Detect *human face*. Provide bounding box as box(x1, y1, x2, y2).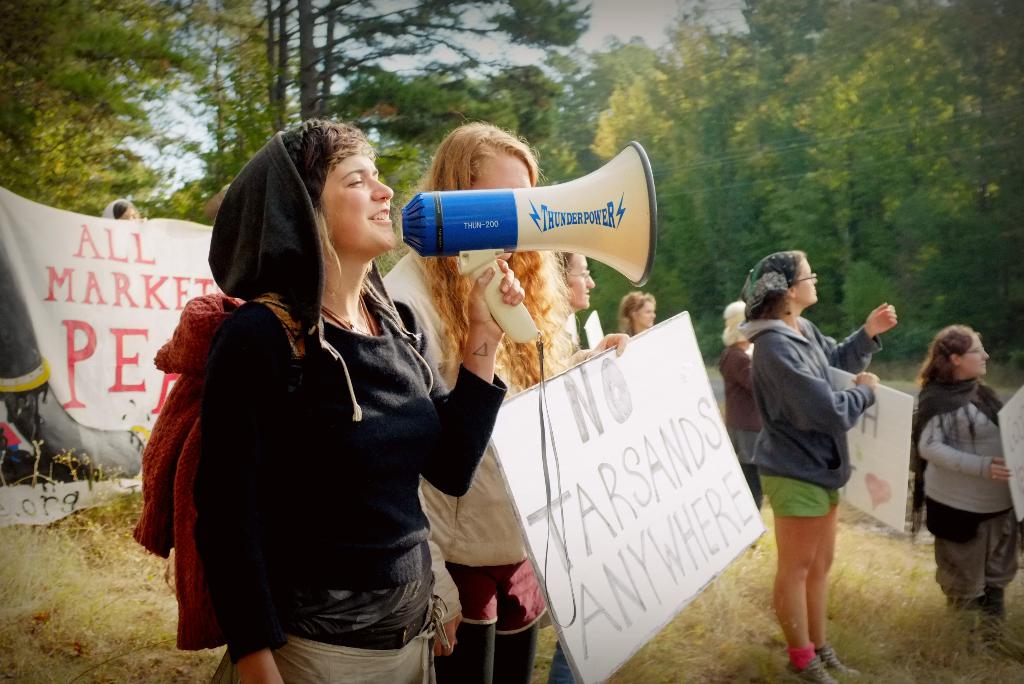
box(322, 154, 398, 254).
